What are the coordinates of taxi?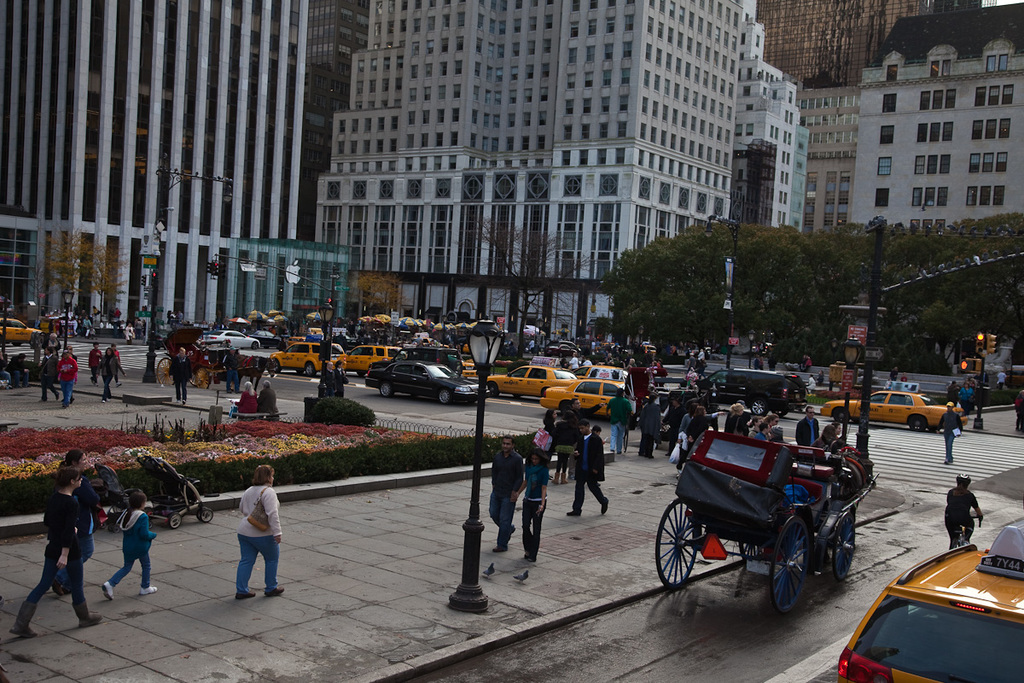
bbox(817, 387, 964, 429).
